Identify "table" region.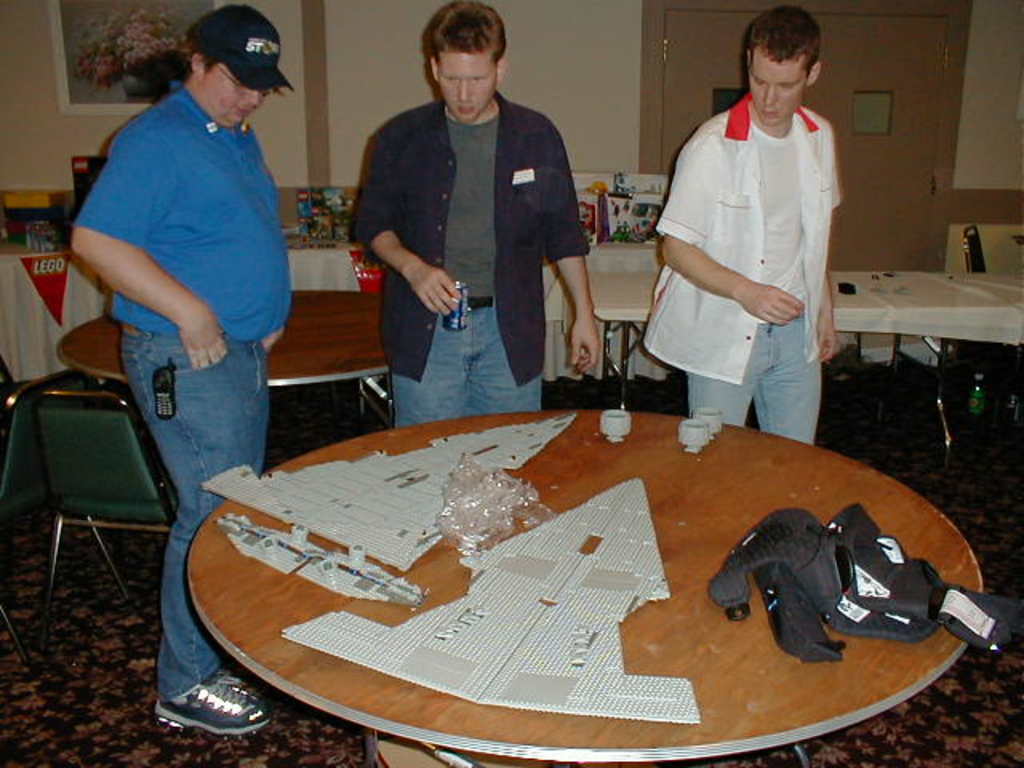
Region: 38 286 390 659.
